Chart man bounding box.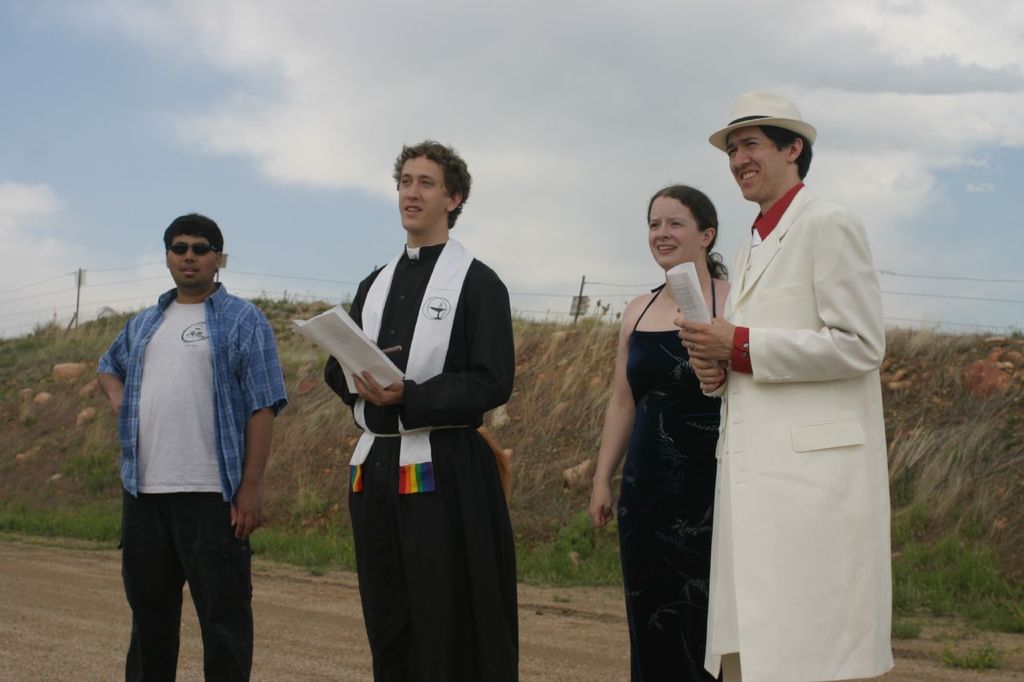
Charted: [94,217,286,681].
